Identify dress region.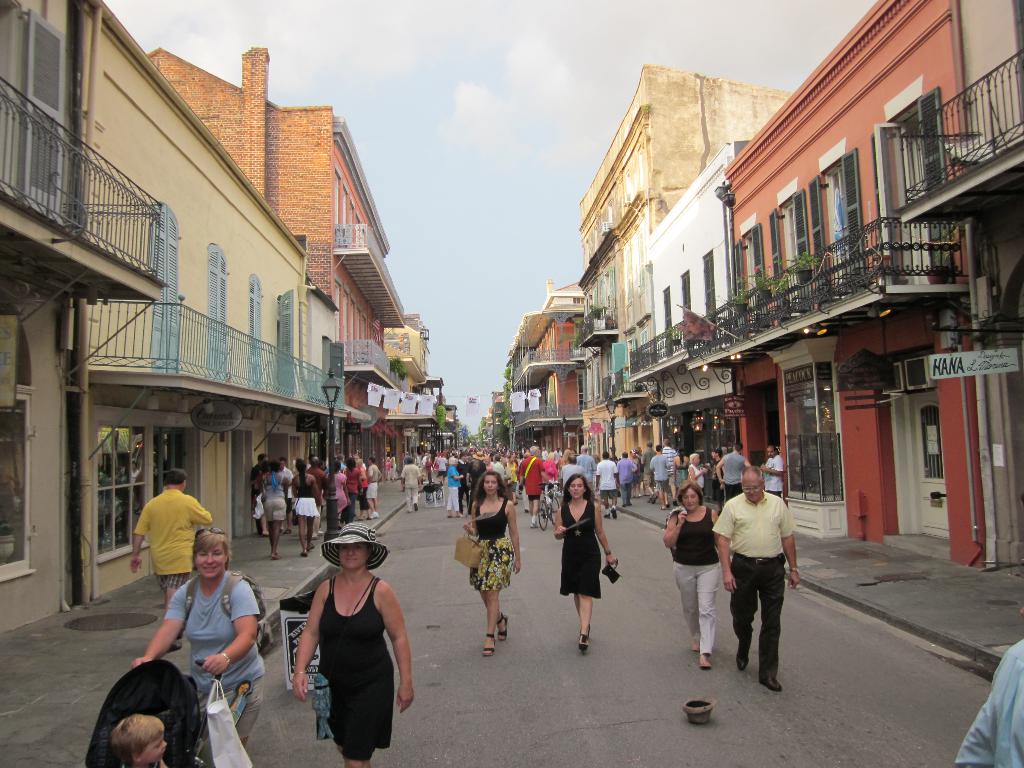
Region: 294 569 397 753.
